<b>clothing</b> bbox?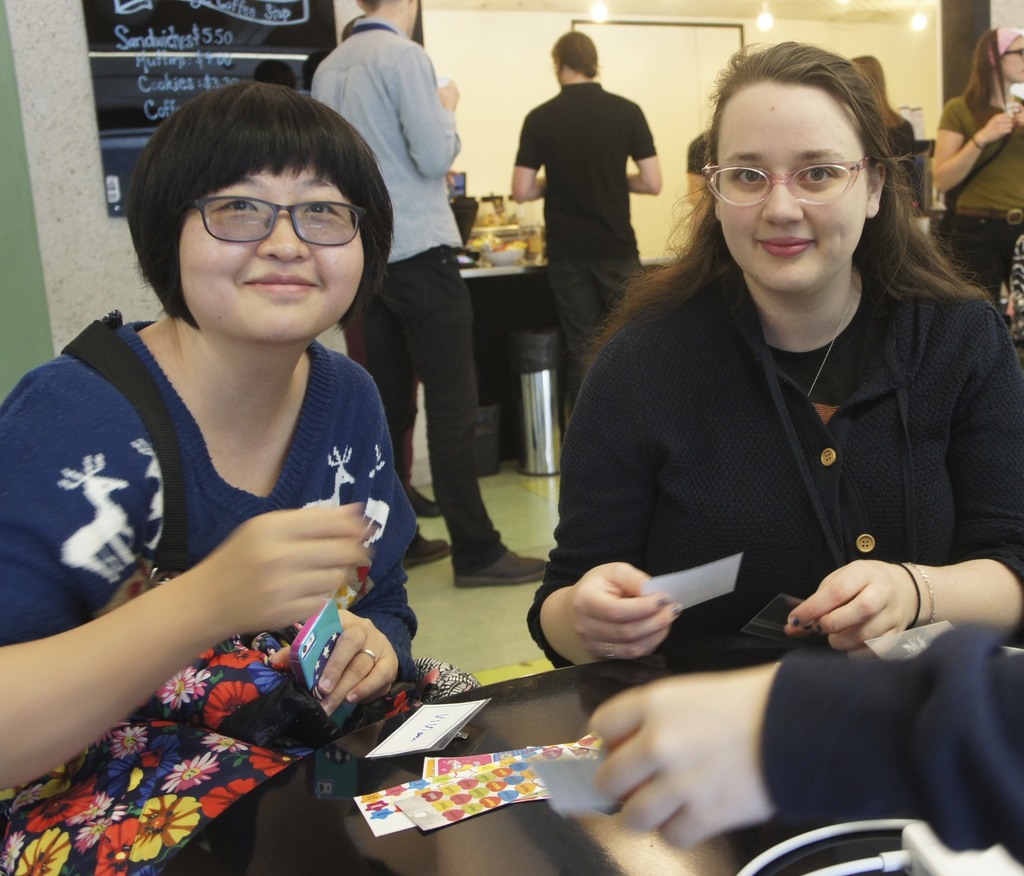
[524, 207, 1007, 709]
